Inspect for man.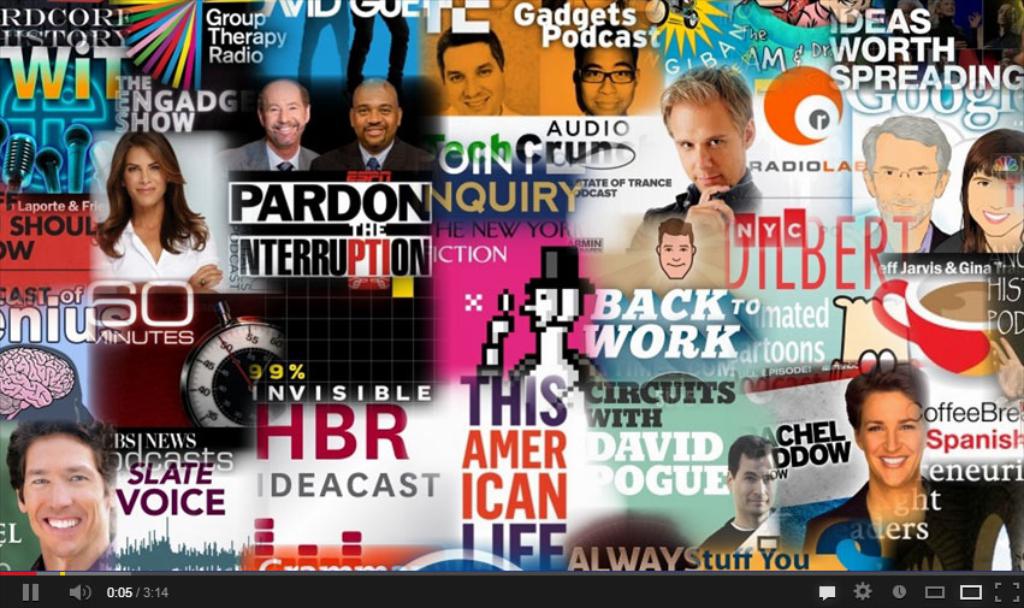
Inspection: [left=653, top=219, right=696, bottom=277].
